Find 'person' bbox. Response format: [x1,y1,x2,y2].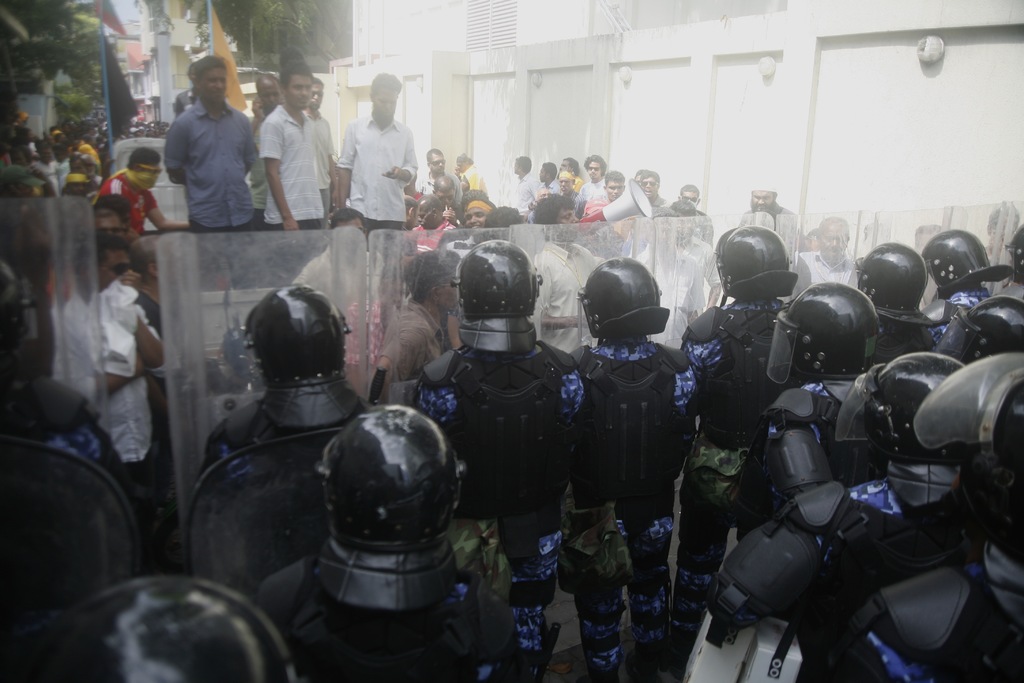
[250,62,287,223].
